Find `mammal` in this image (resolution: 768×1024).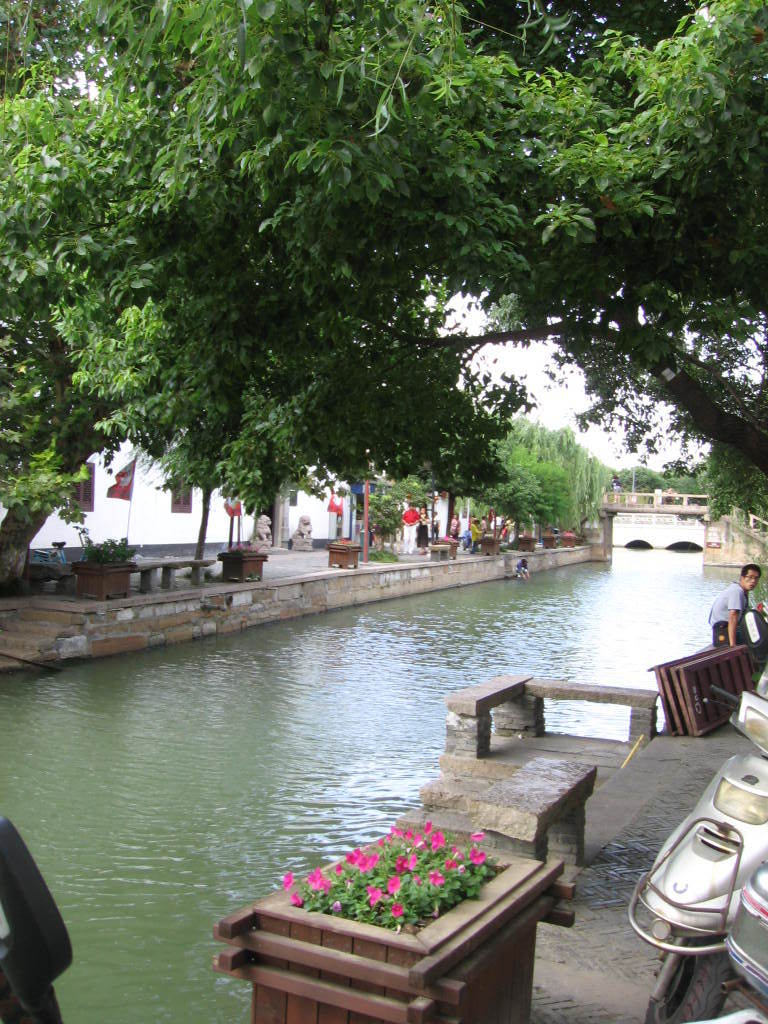
(516, 559, 532, 580).
